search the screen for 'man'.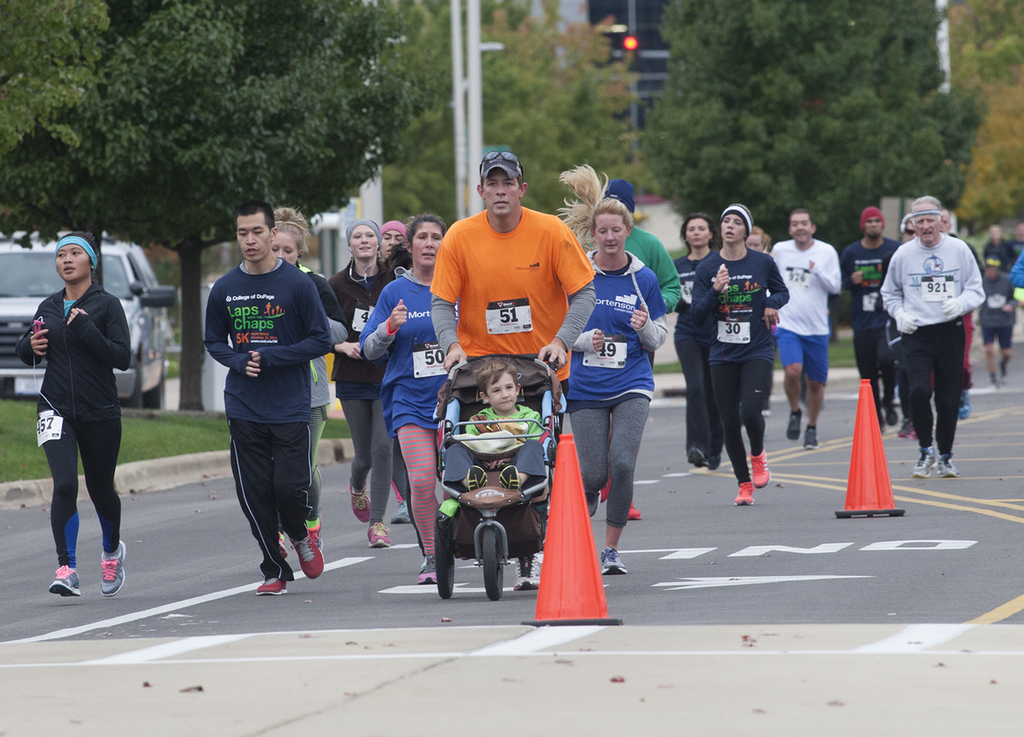
Found at {"left": 383, "top": 218, "right": 412, "bottom": 263}.
